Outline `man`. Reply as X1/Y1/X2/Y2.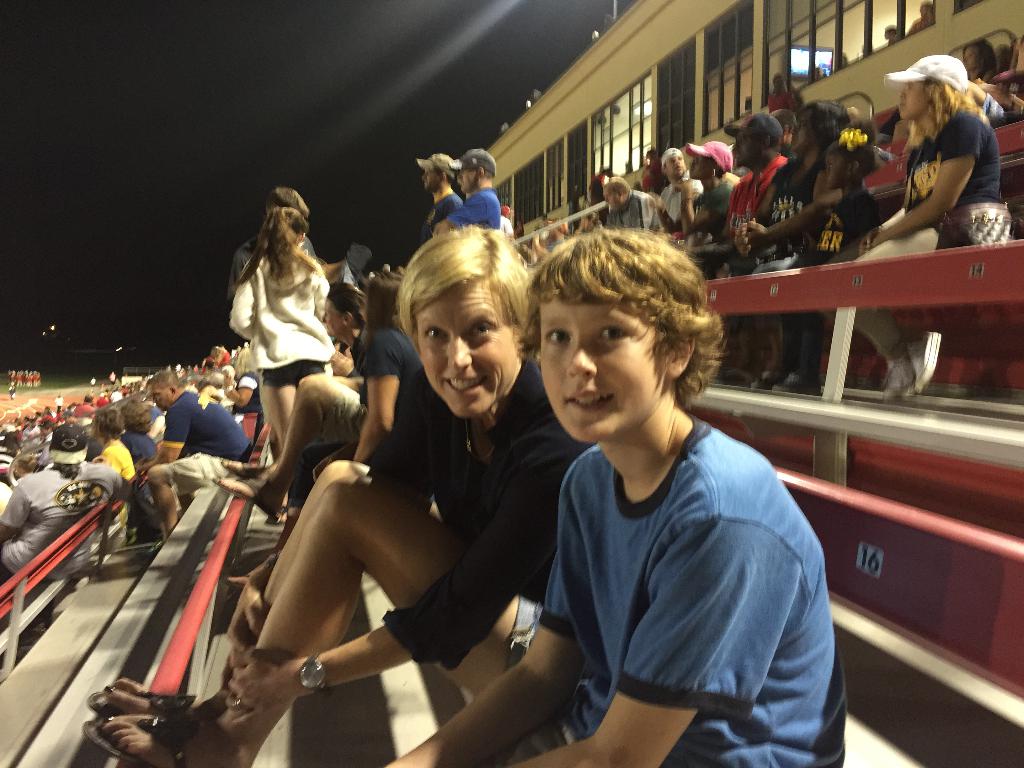
387/227/849/767.
